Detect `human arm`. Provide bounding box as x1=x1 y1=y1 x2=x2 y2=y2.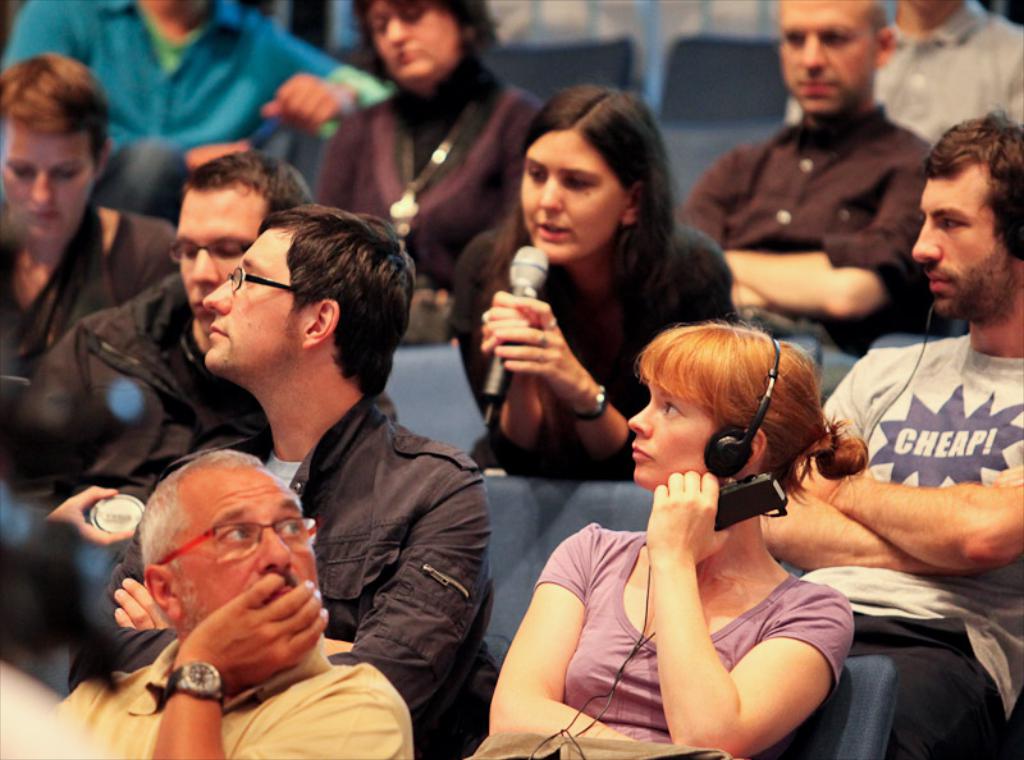
x1=484 y1=540 x2=637 y2=741.
